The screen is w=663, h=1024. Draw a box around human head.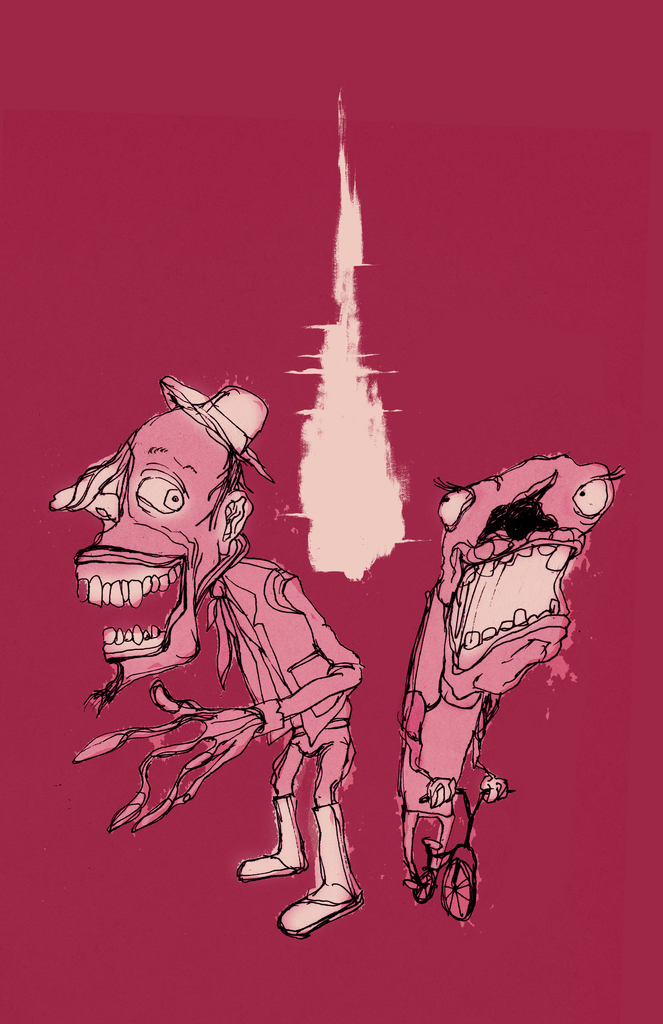
box=[441, 451, 612, 699].
